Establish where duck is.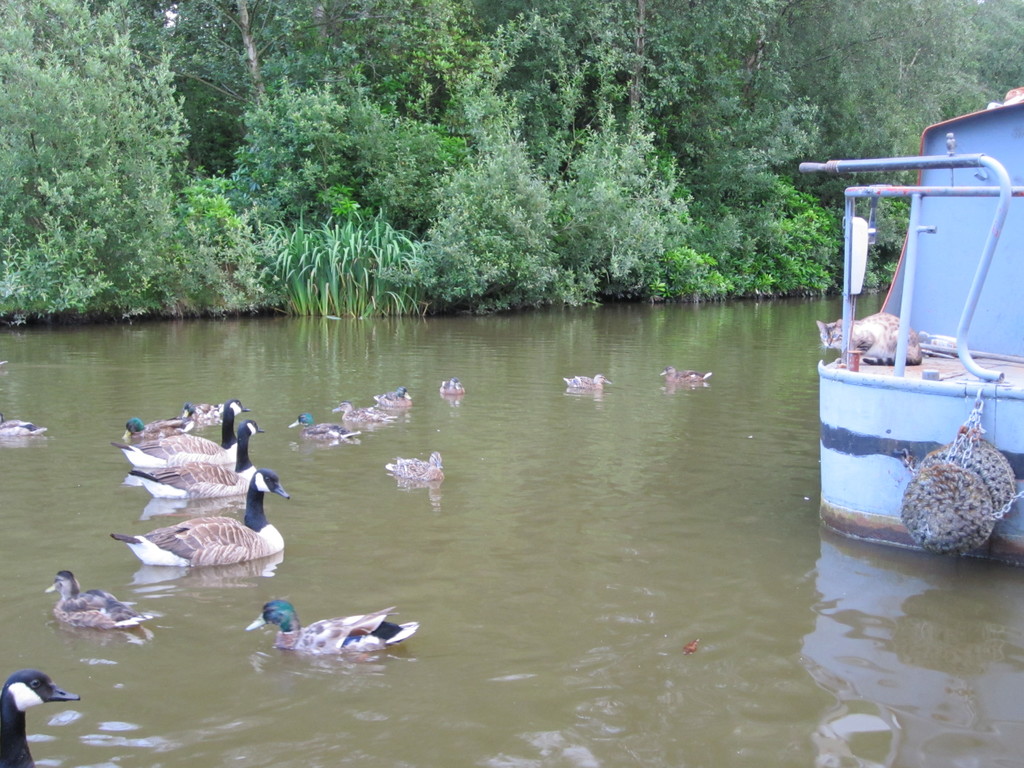
Established at 380, 452, 461, 483.
